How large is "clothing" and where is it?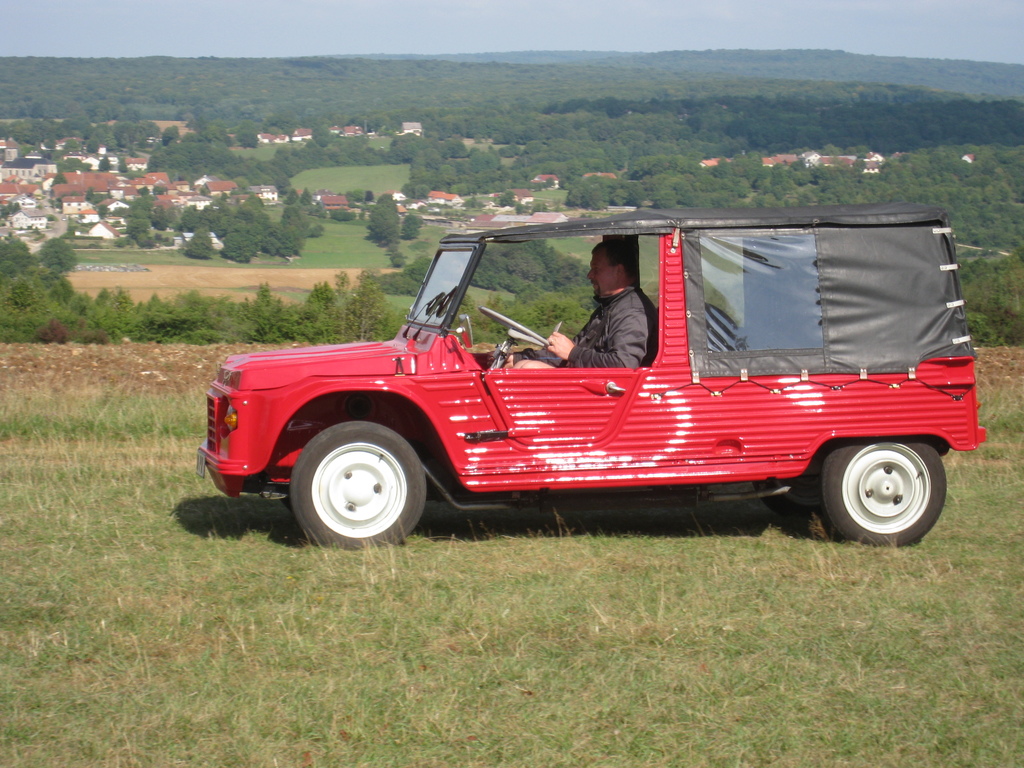
Bounding box: locate(558, 283, 657, 369).
